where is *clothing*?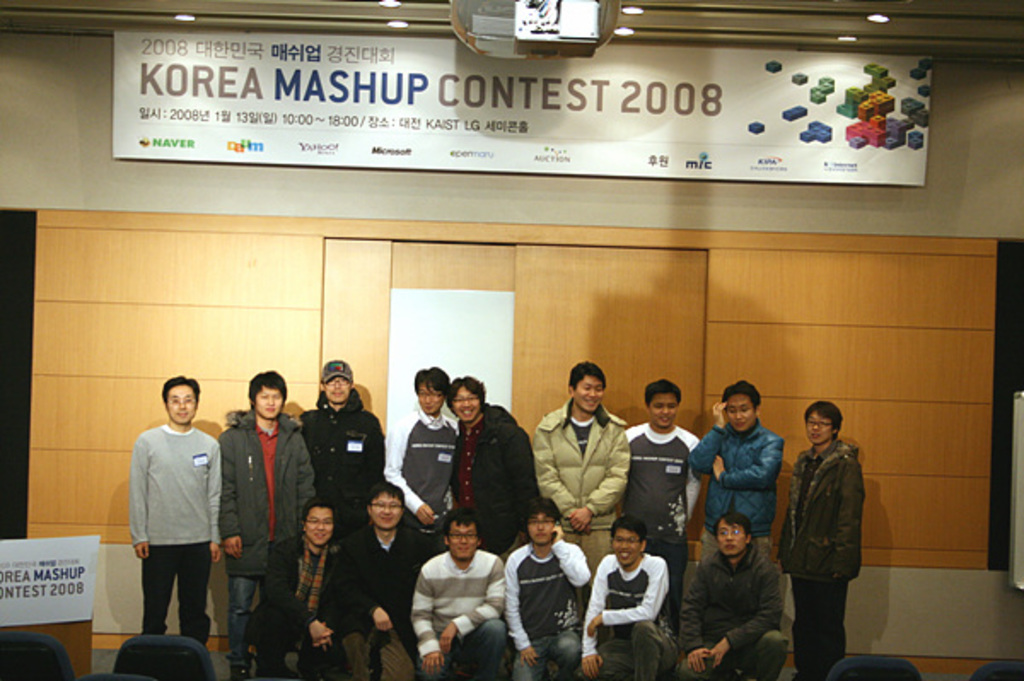
503/536/594/676.
